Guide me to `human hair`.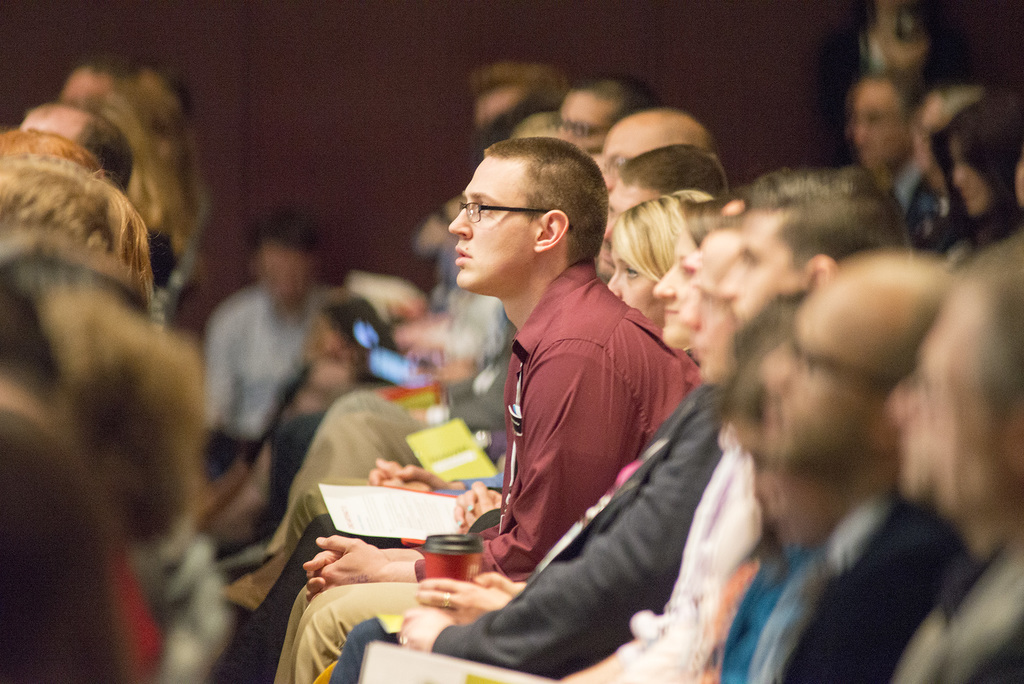
Guidance: select_region(568, 72, 659, 113).
